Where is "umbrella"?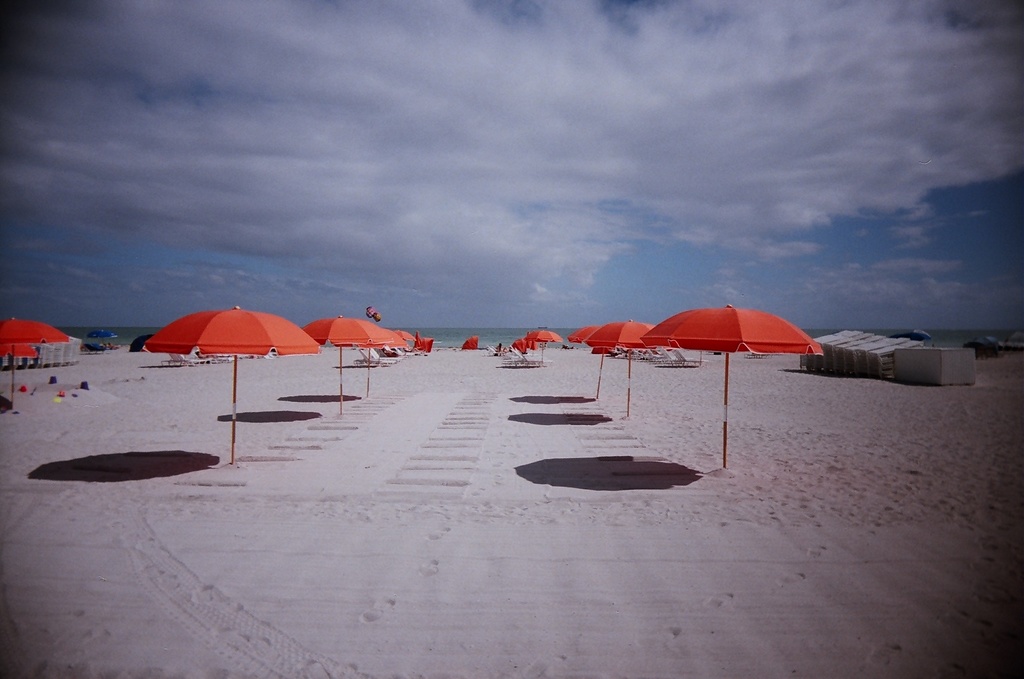
{"x1": 355, "y1": 325, "x2": 406, "y2": 397}.
